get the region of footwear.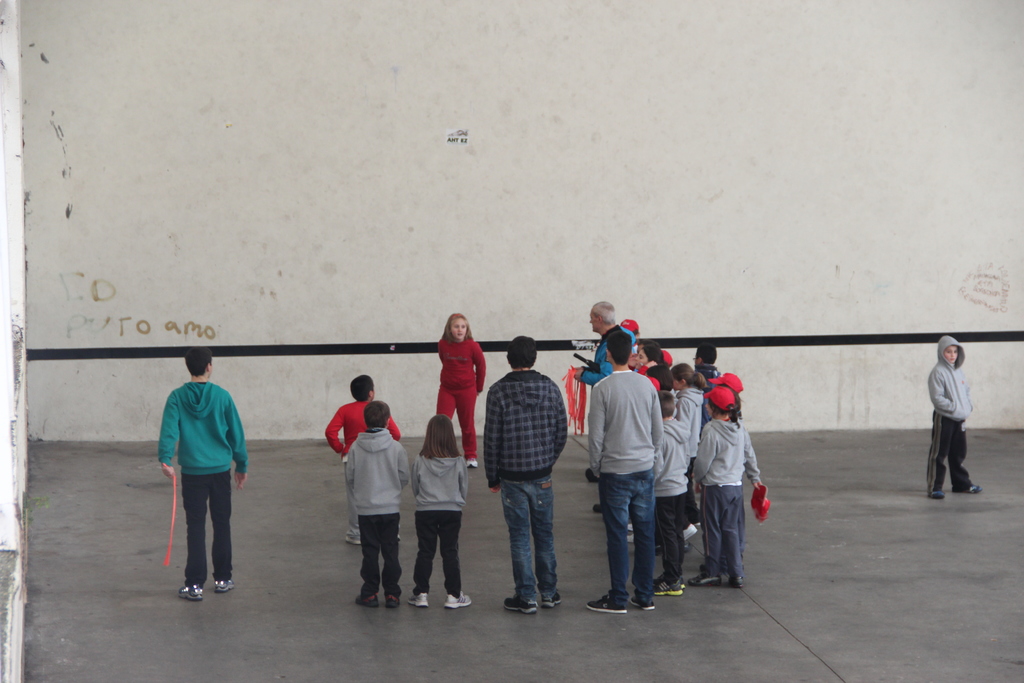
bbox=[655, 577, 685, 598].
